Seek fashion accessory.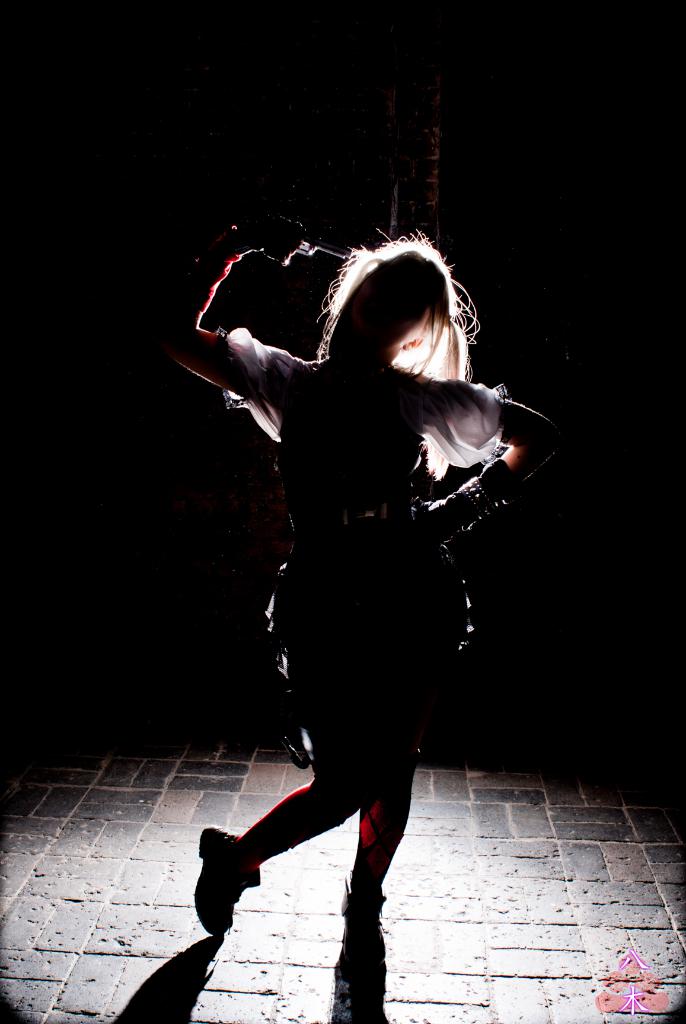
195, 825, 258, 940.
